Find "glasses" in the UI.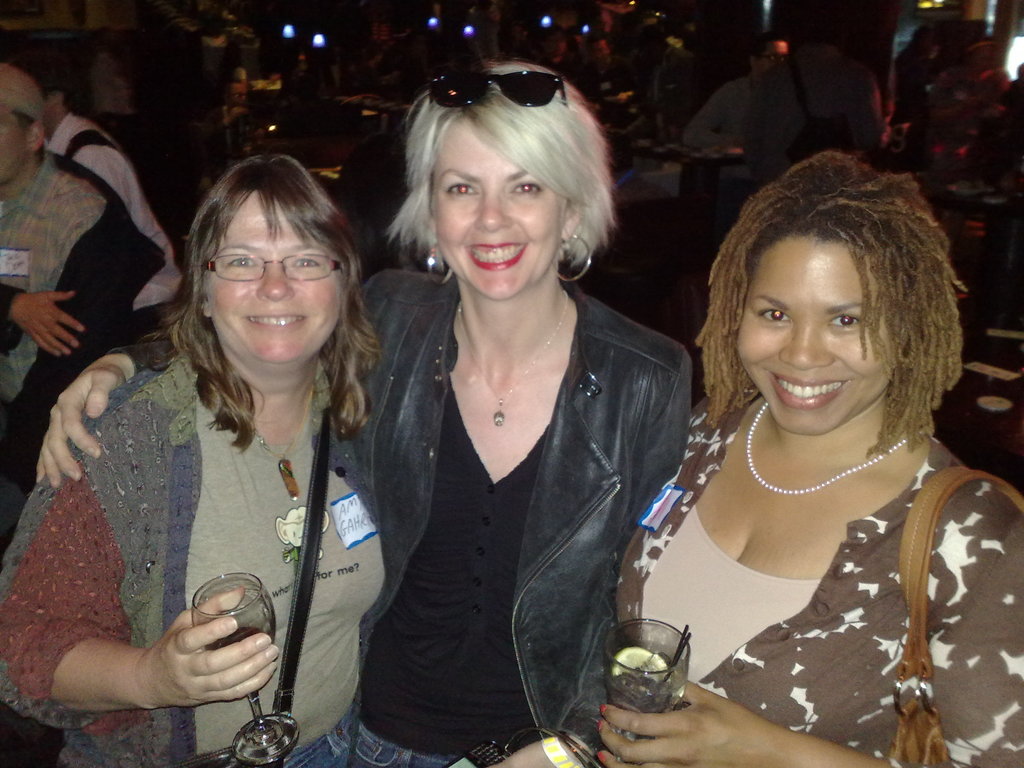
UI element at [x1=180, y1=247, x2=337, y2=295].
